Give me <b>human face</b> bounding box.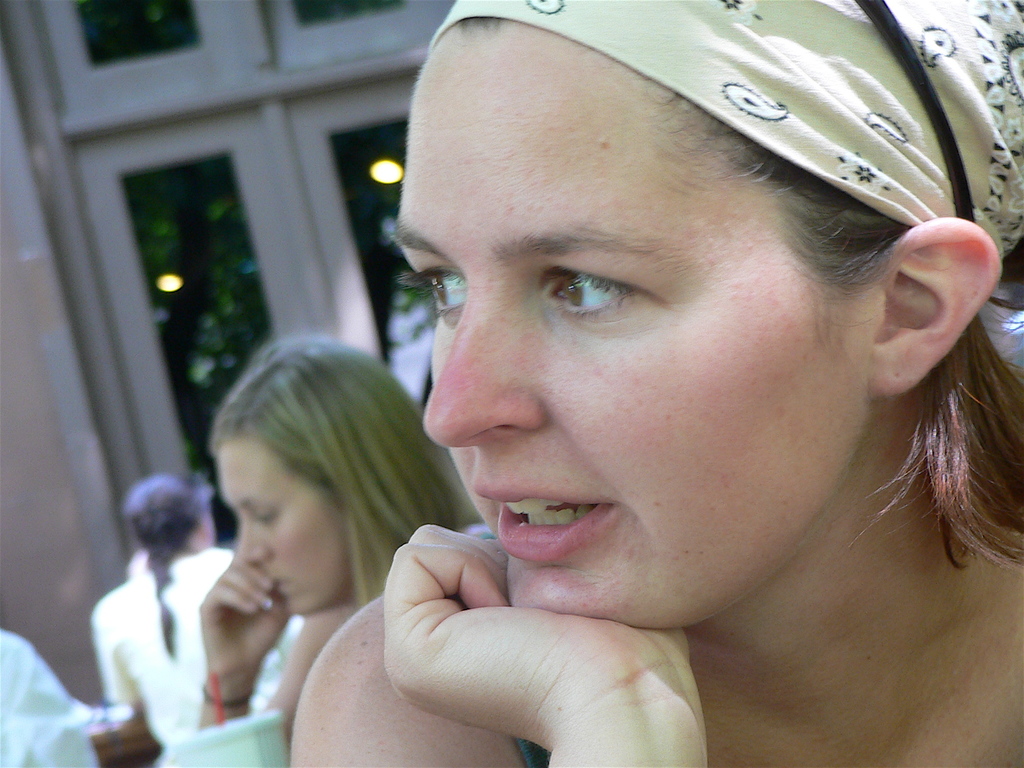
222:441:348:607.
